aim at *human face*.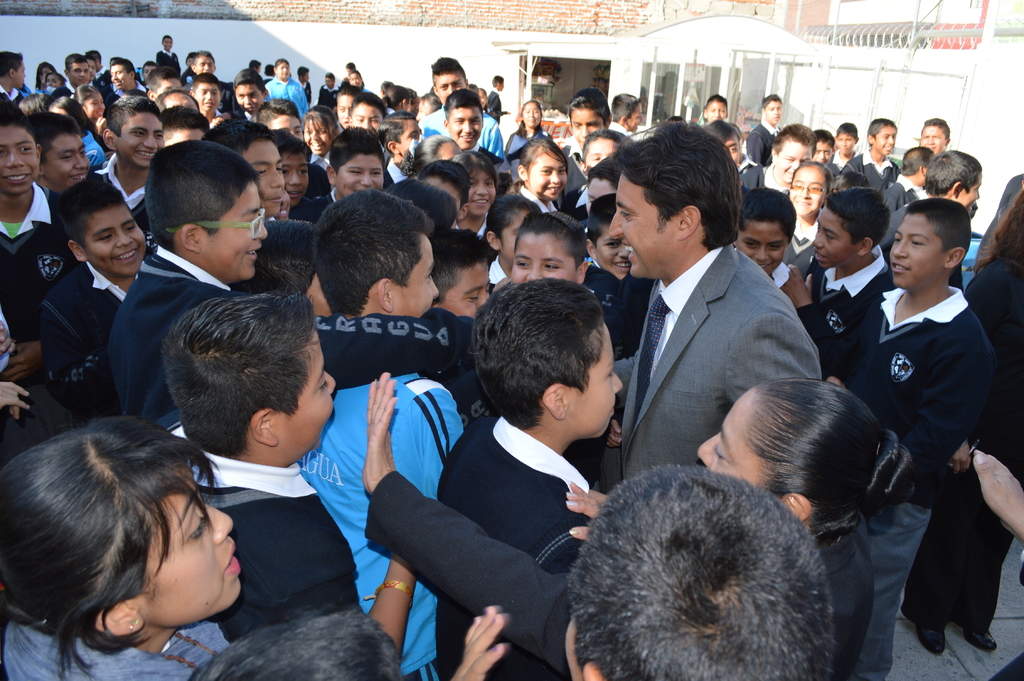
Aimed at box(398, 225, 438, 315).
